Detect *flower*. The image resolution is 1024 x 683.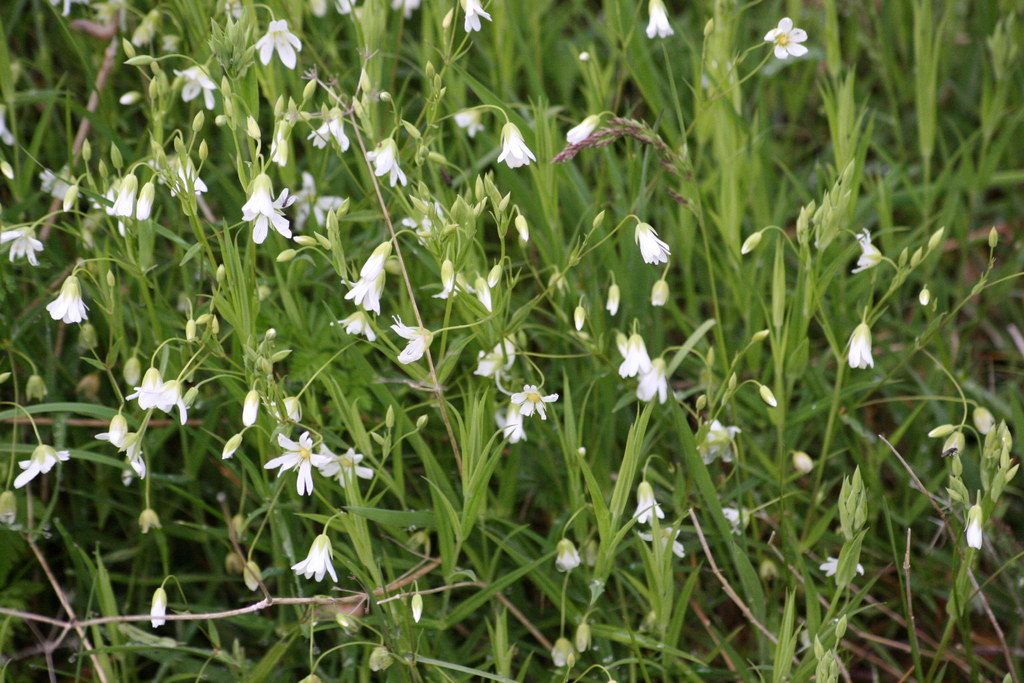
{"x1": 388, "y1": 312, "x2": 431, "y2": 367}.
